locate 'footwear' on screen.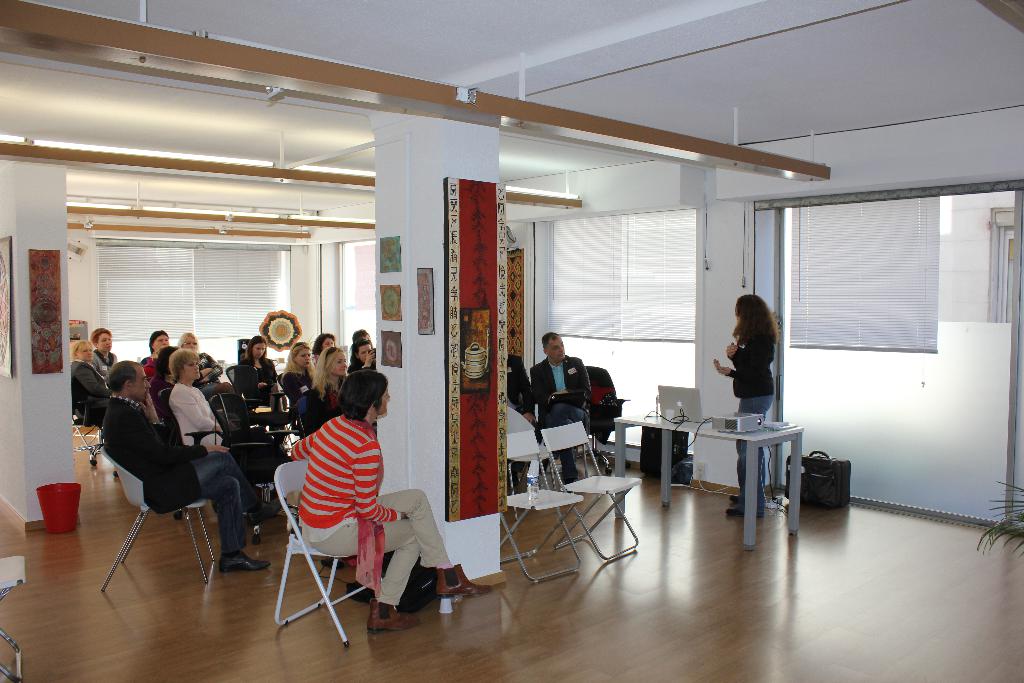
On screen at BBox(369, 601, 421, 635).
